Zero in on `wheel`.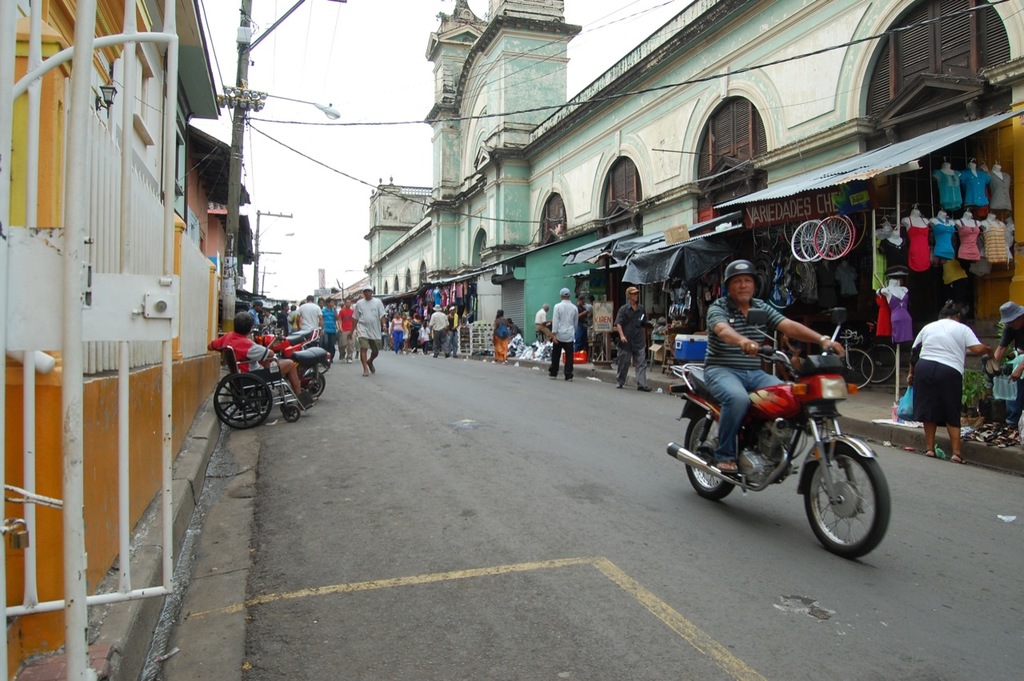
Zeroed in: detection(786, 224, 826, 257).
